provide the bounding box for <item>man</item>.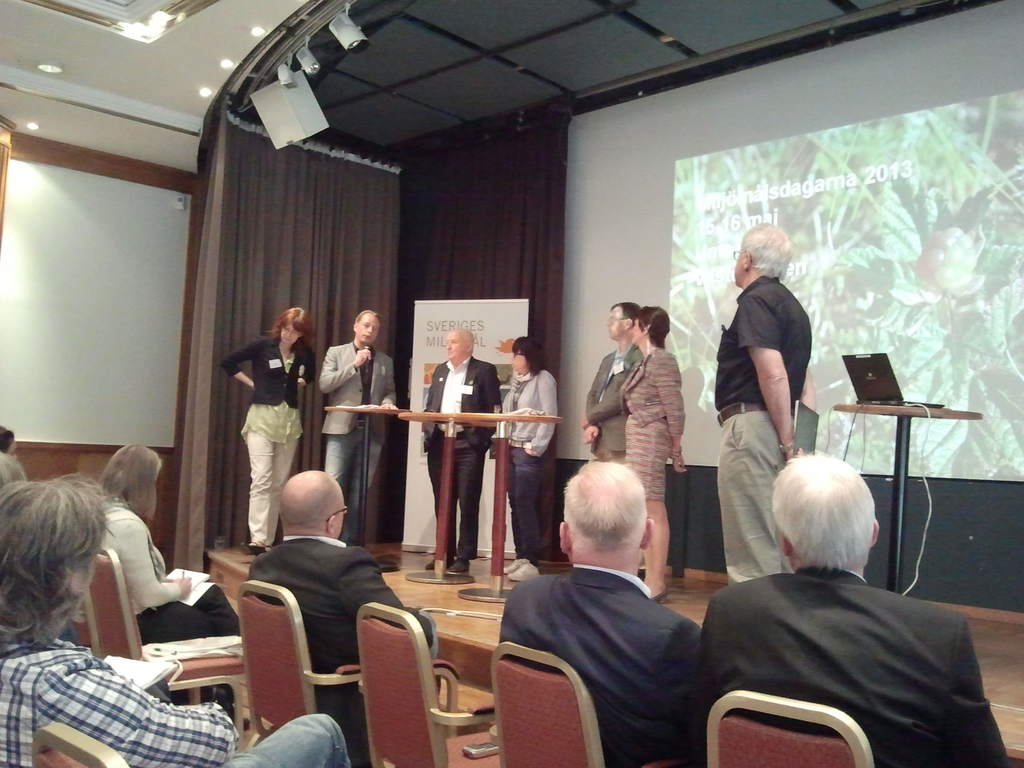
box=[708, 225, 813, 589].
